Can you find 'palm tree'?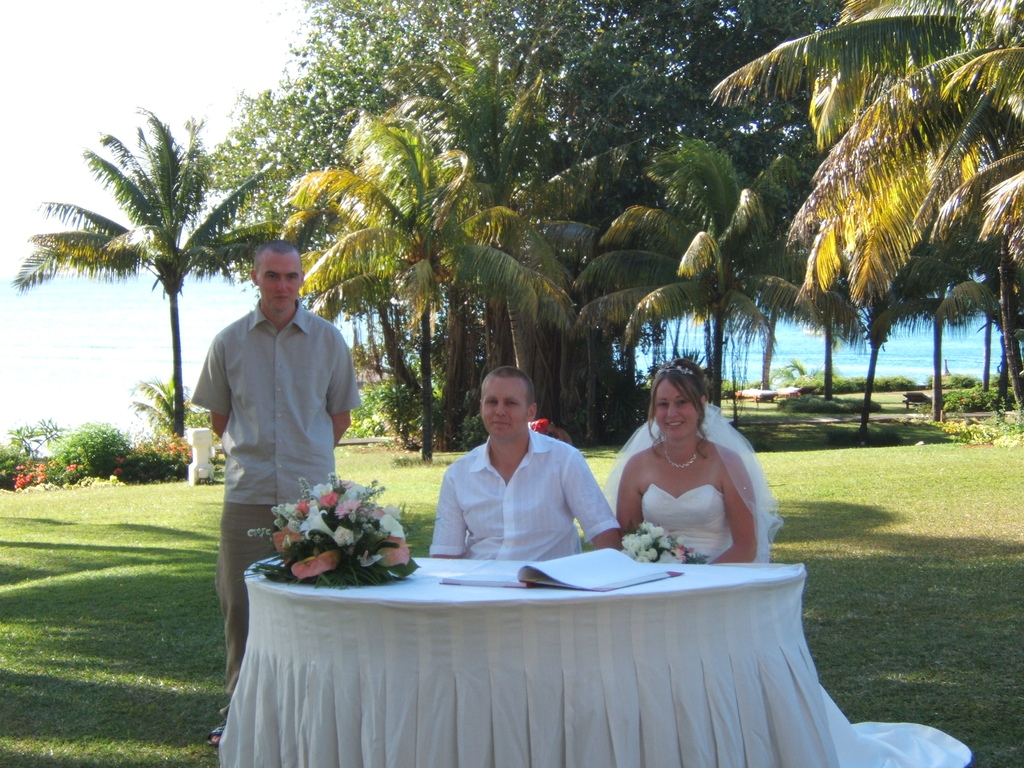
Yes, bounding box: Rect(838, 0, 1004, 287).
